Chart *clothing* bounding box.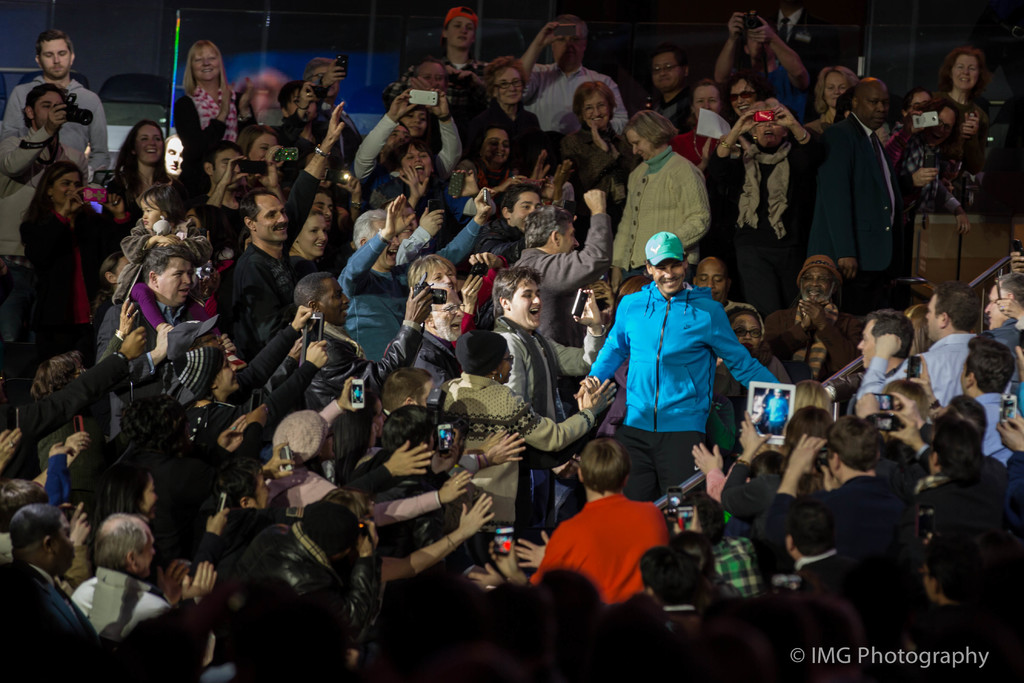
Charted: 440, 370, 593, 523.
